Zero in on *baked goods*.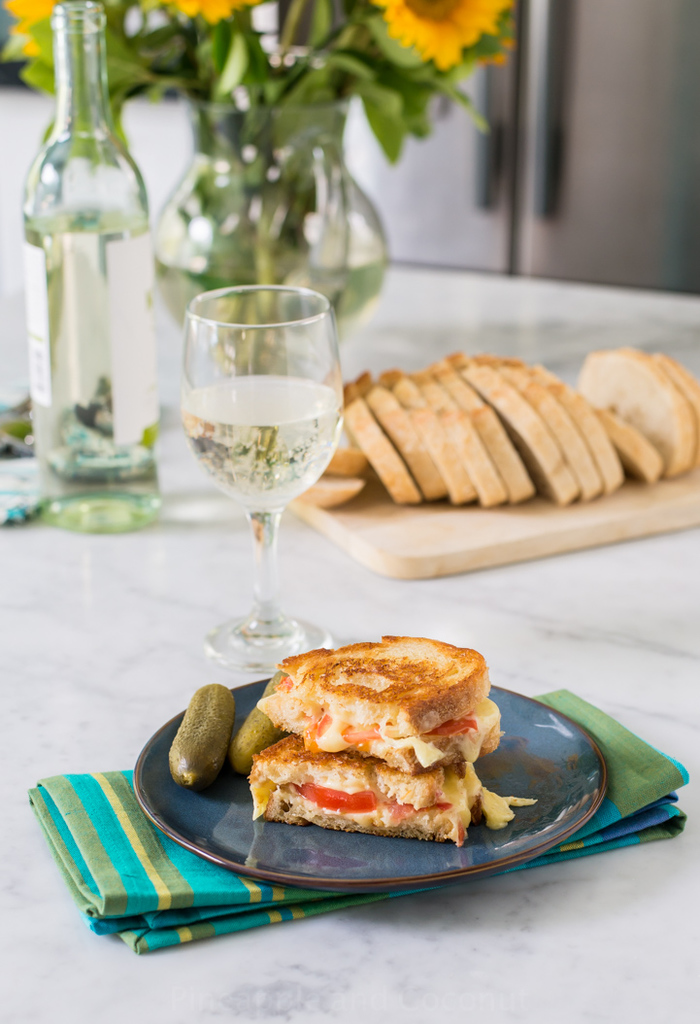
Zeroed in: detection(243, 734, 494, 844).
